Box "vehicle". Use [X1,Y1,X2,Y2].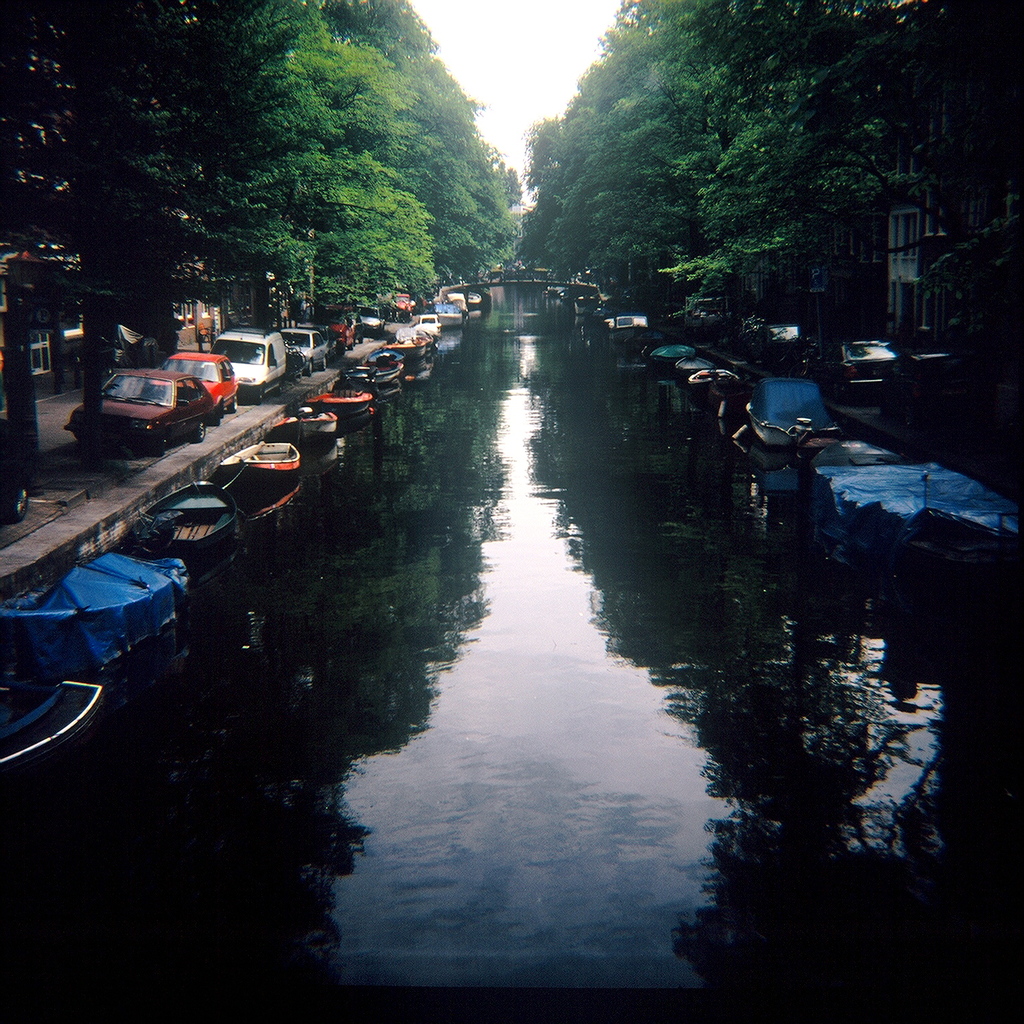
[0,382,38,513].
